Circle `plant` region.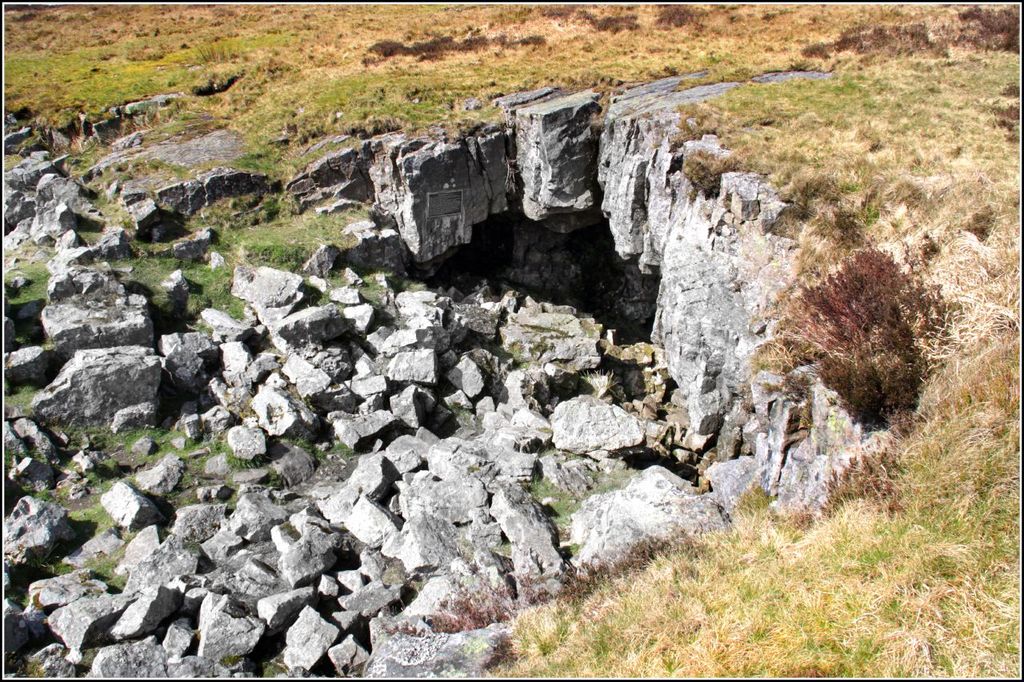
Region: {"left": 994, "top": 76, "right": 1023, "bottom": 101}.
